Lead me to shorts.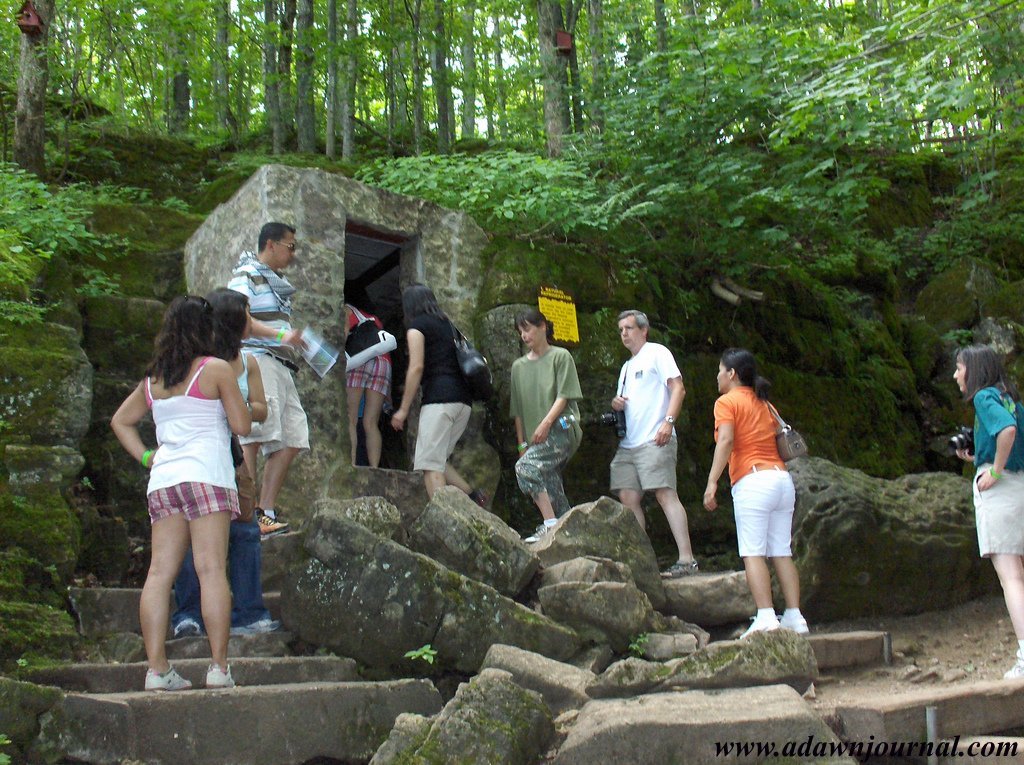
Lead to (x1=730, y1=463, x2=796, y2=557).
